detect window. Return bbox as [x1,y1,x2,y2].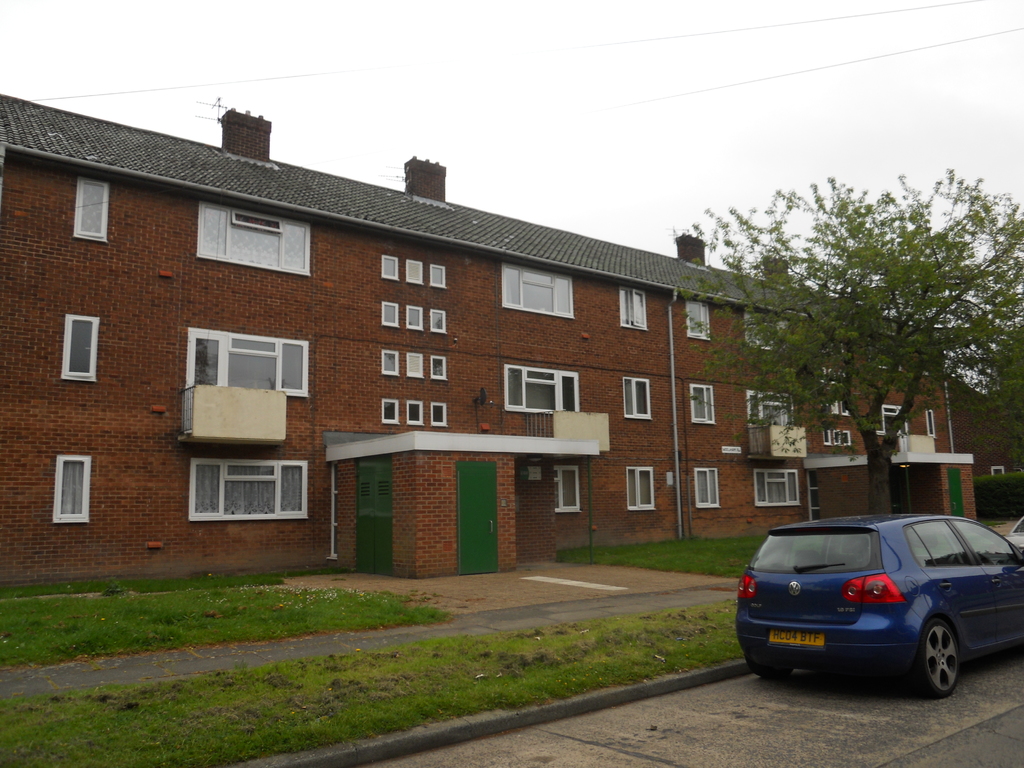
[380,301,398,328].
